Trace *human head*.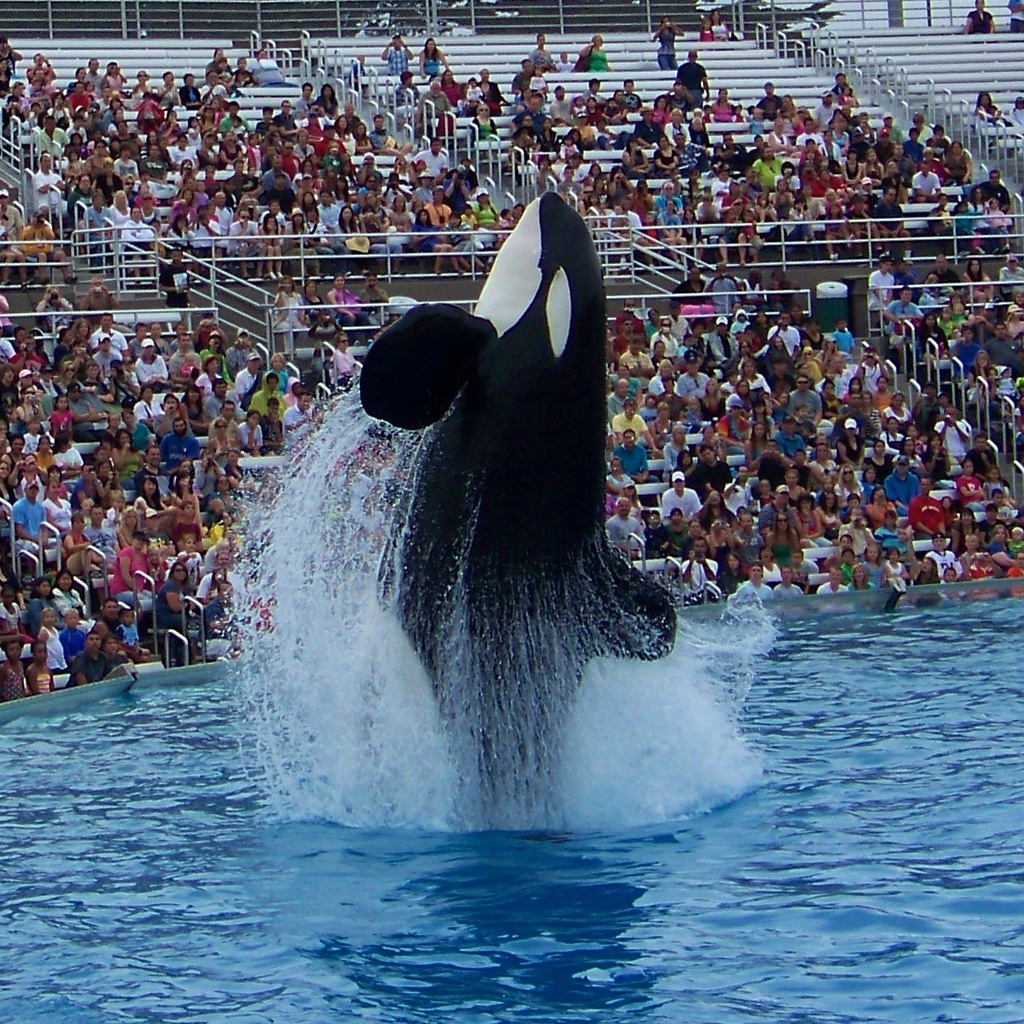
Traced to region(217, 552, 228, 566).
